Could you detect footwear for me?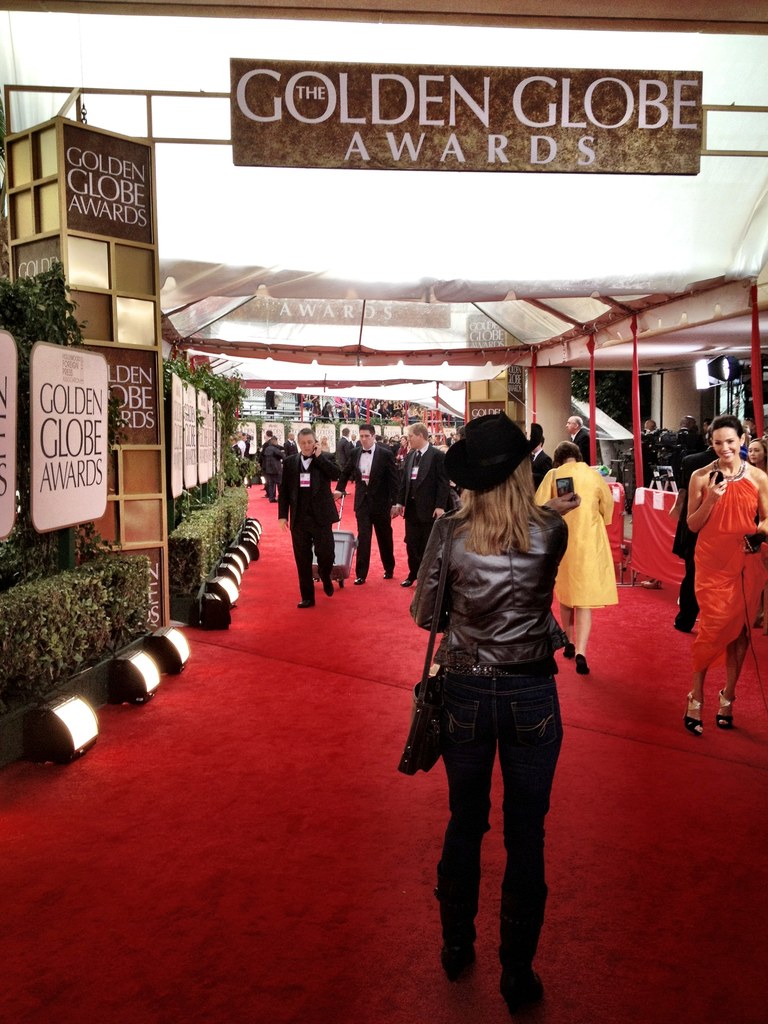
Detection result: [573, 655, 592, 676].
